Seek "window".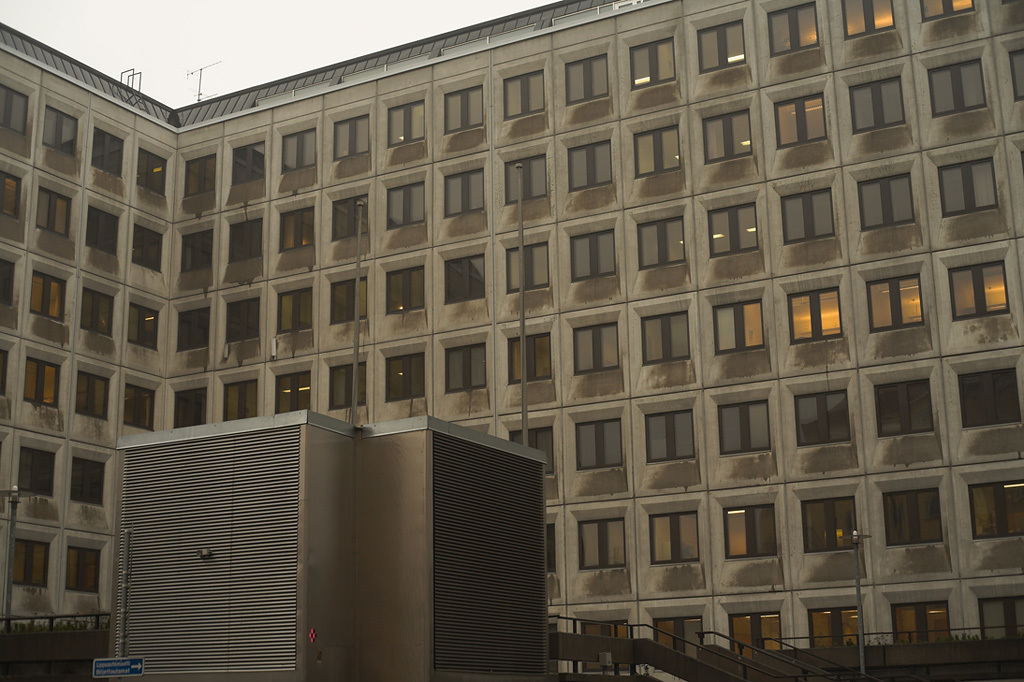
[505,70,546,122].
